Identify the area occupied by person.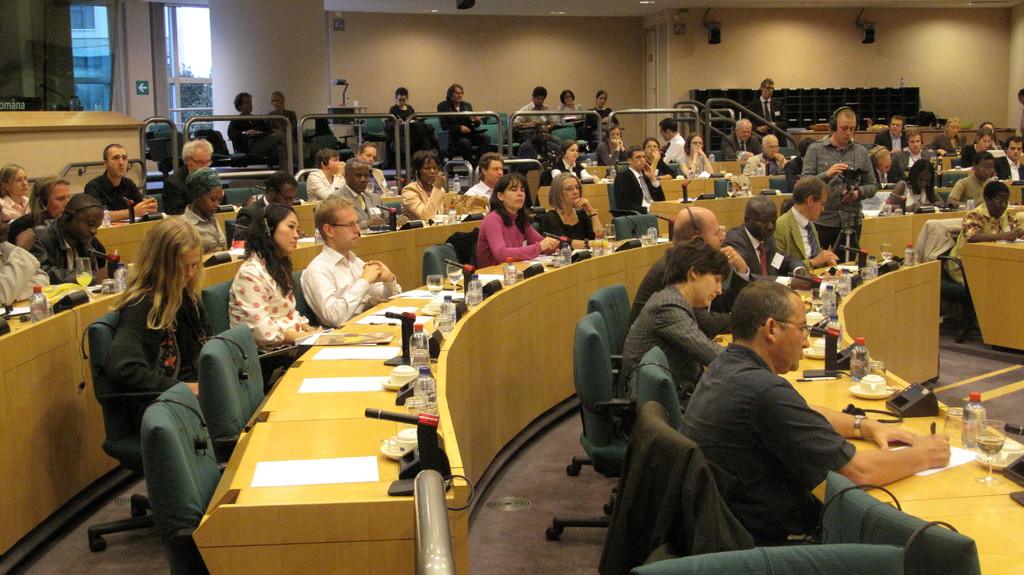
Area: (x1=435, y1=81, x2=495, y2=159).
